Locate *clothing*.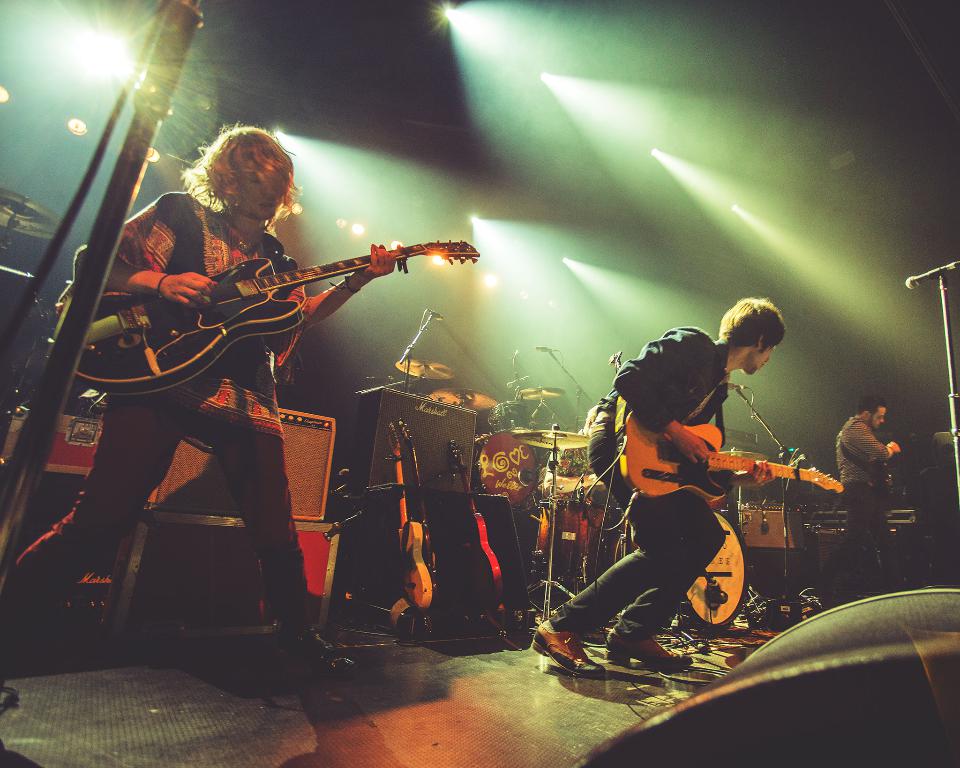
Bounding box: rect(5, 182, 319, 629).
